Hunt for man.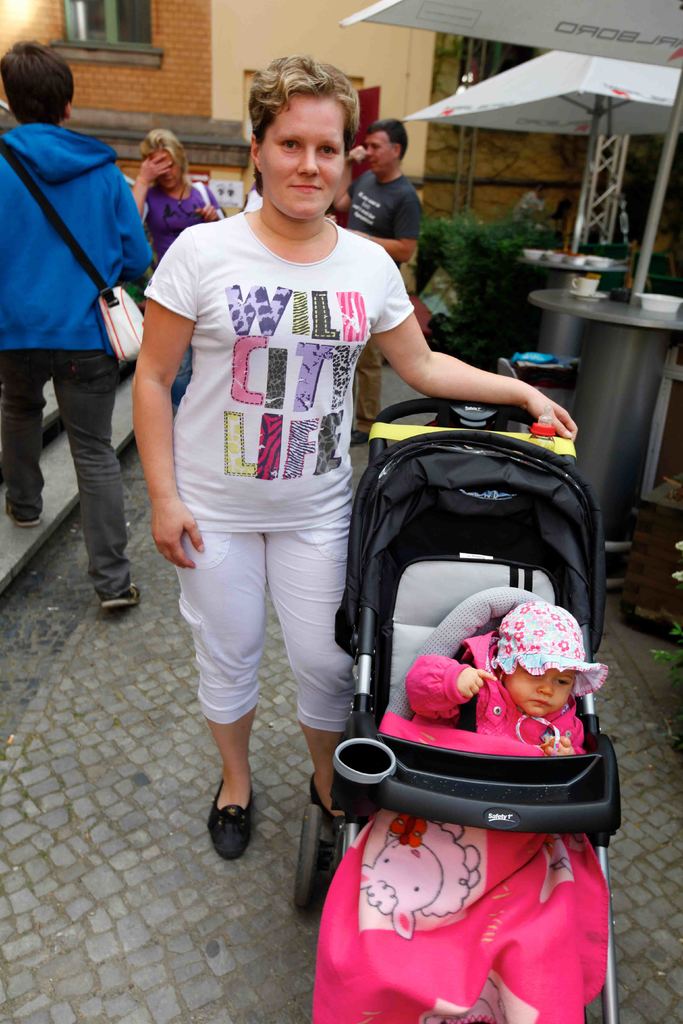
Hunted down at 0 45 151 618.
